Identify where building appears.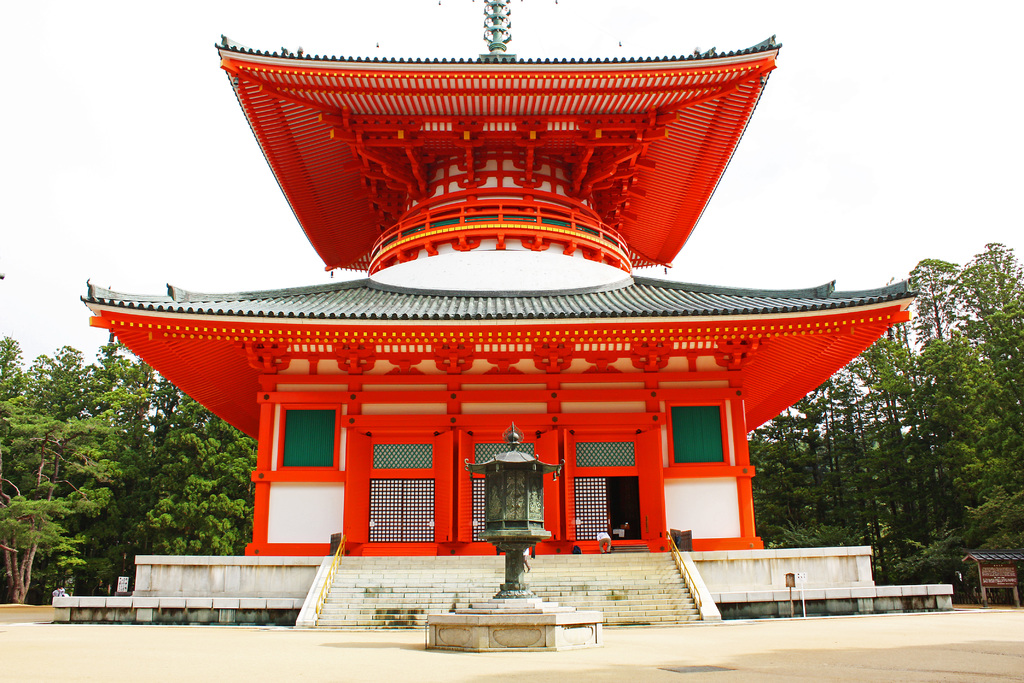
Appears at [left=52, top=0, right=955, bottom=634].
